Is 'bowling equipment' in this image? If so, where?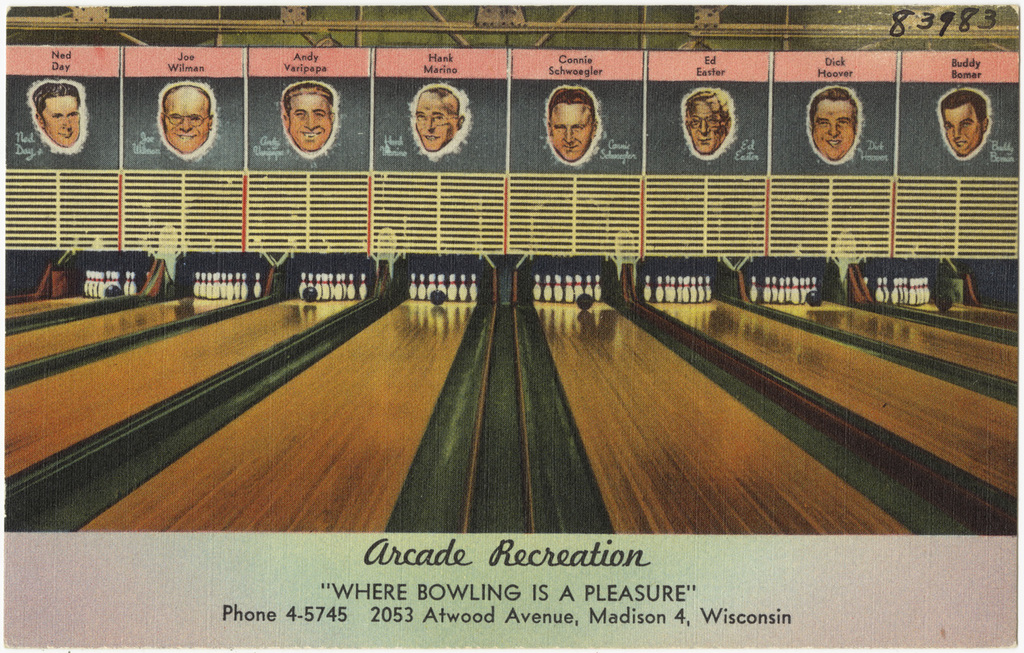
Yes, at 102/286/123/294.
